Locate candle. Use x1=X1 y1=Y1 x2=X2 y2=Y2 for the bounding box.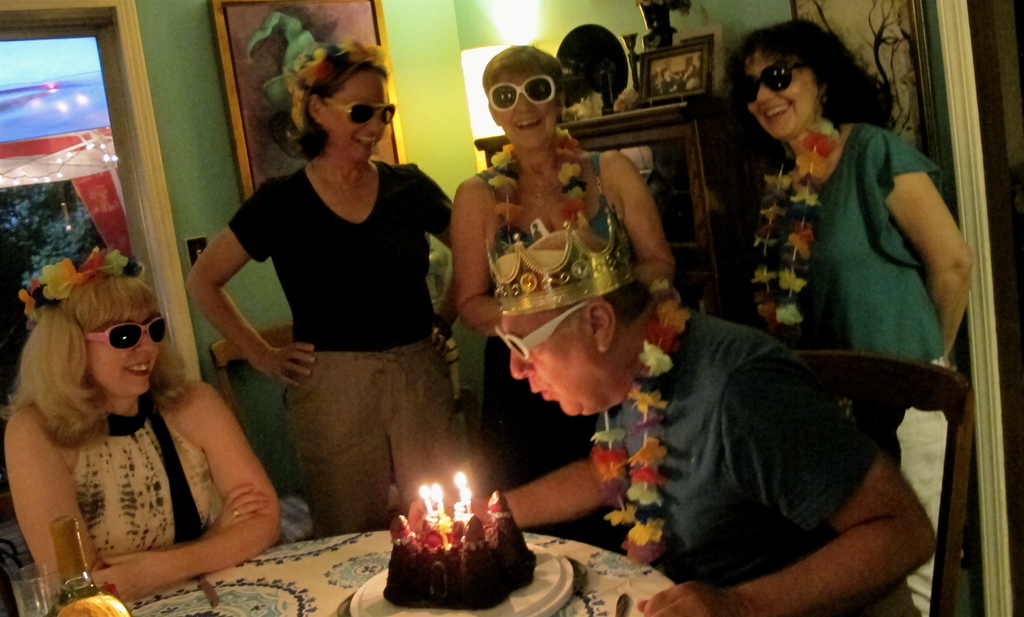
x1=452 y1=473 x2=470 y2=508.
